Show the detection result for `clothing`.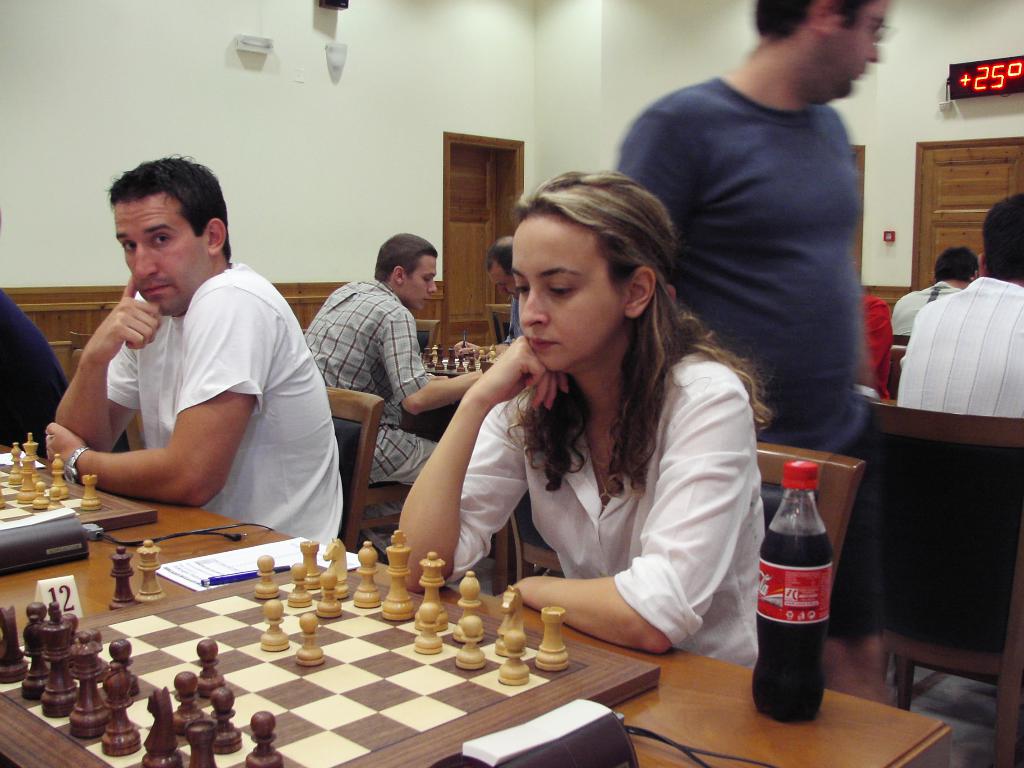
{"x1": 895, "y1": 275, "x2": 1023, "y2": 415}.
